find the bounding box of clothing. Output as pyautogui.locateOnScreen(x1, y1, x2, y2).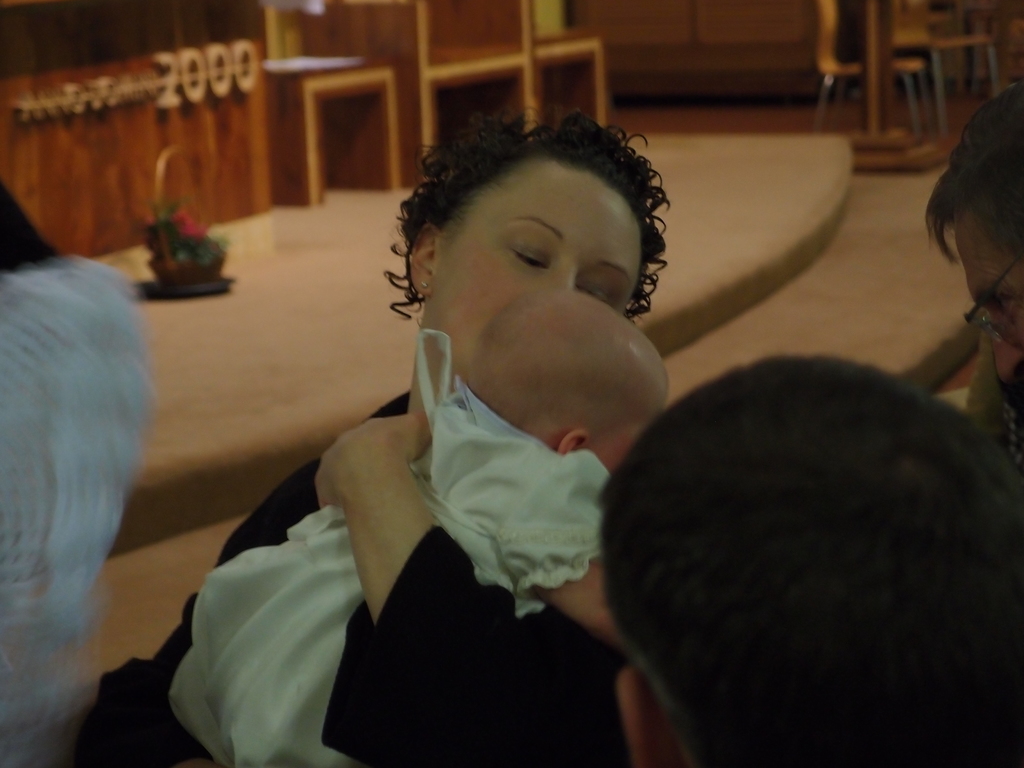
pyautogui.locateOnScreen(75, 388, 625, 767).
